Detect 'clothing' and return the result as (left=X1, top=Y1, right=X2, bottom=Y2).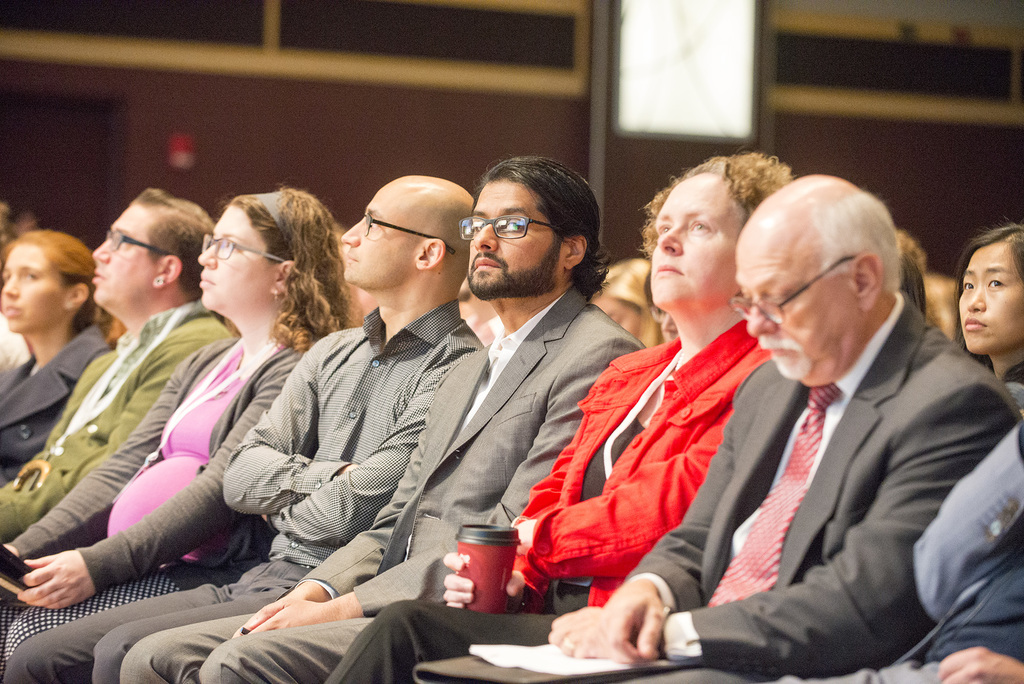
(left=0, top=300, right=236, bottom=511).
